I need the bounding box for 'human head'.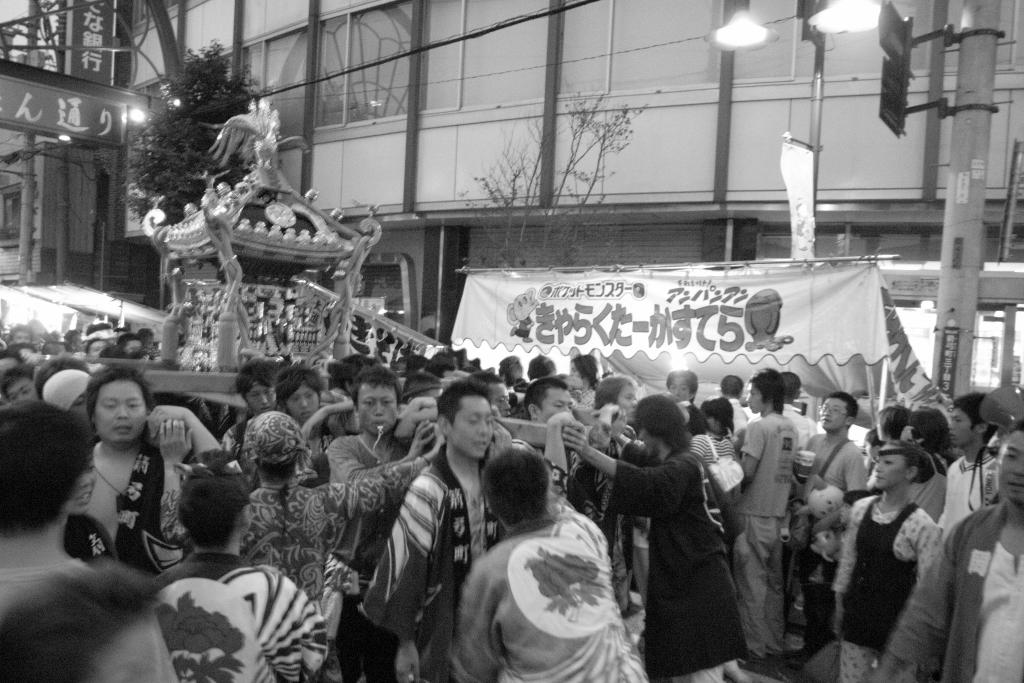
Here it is: [228, 415, 303, 487].
